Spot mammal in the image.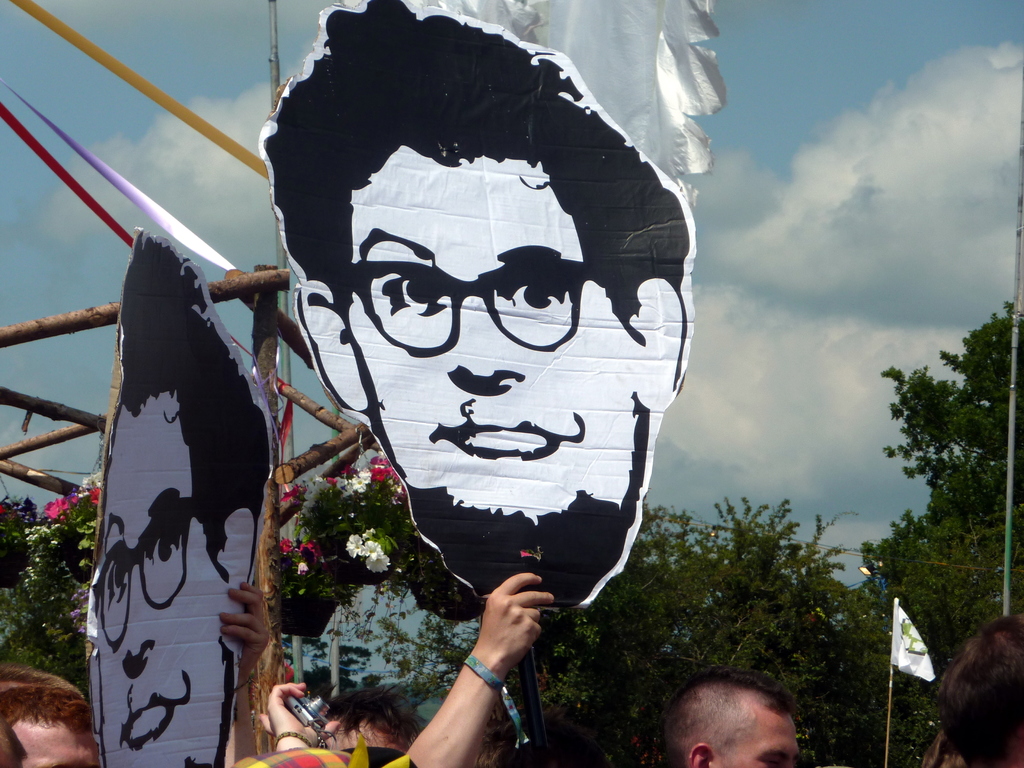
mammal found at 86,226,276,767.
